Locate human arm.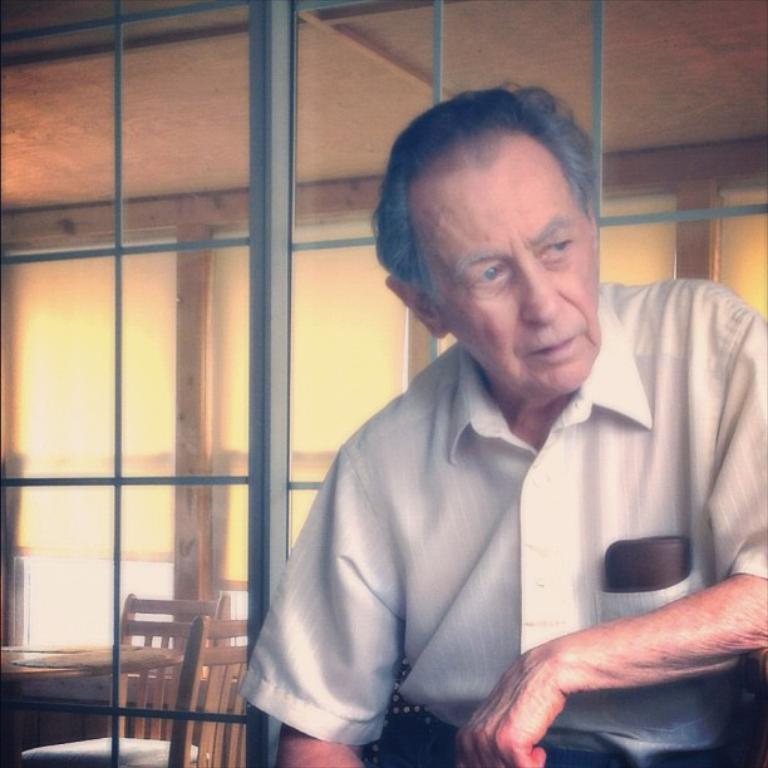
Bounding box: (276,458,366,765).
